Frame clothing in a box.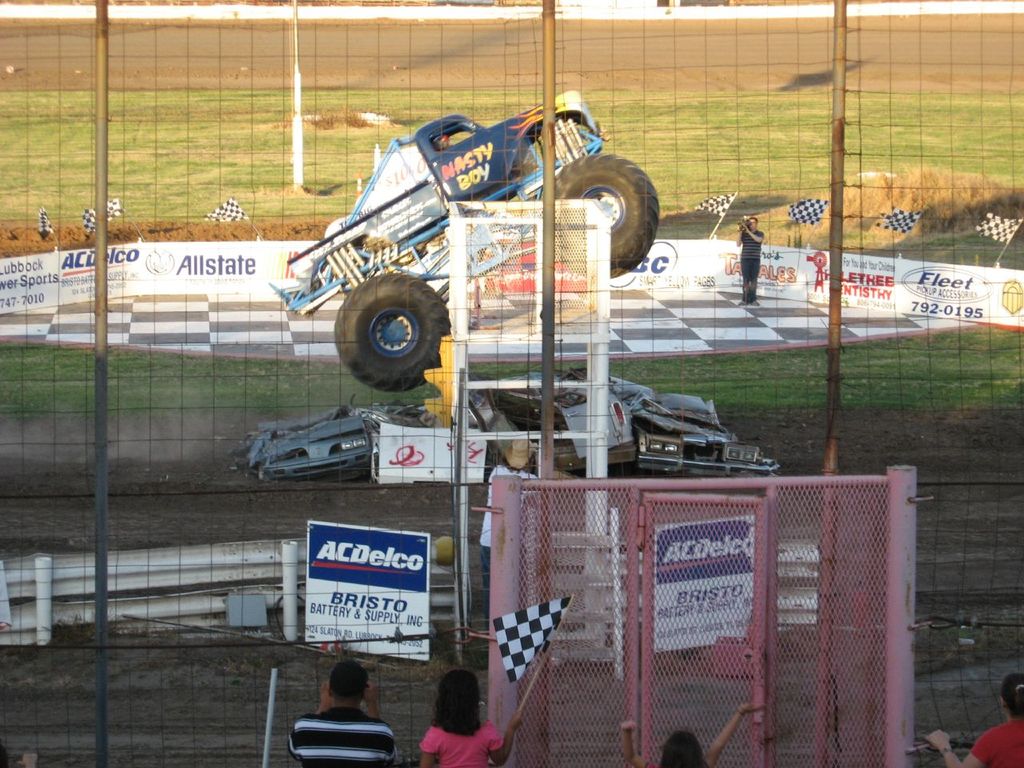
region(870, 202, 918, 234).
